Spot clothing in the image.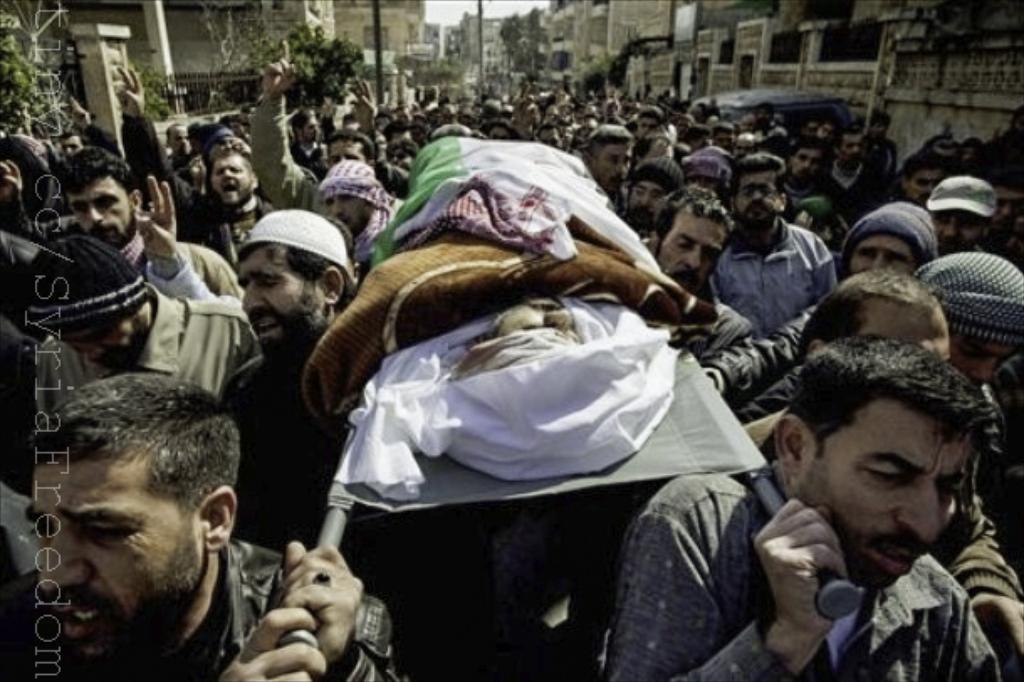
clothing found at 707 222 841 341.
